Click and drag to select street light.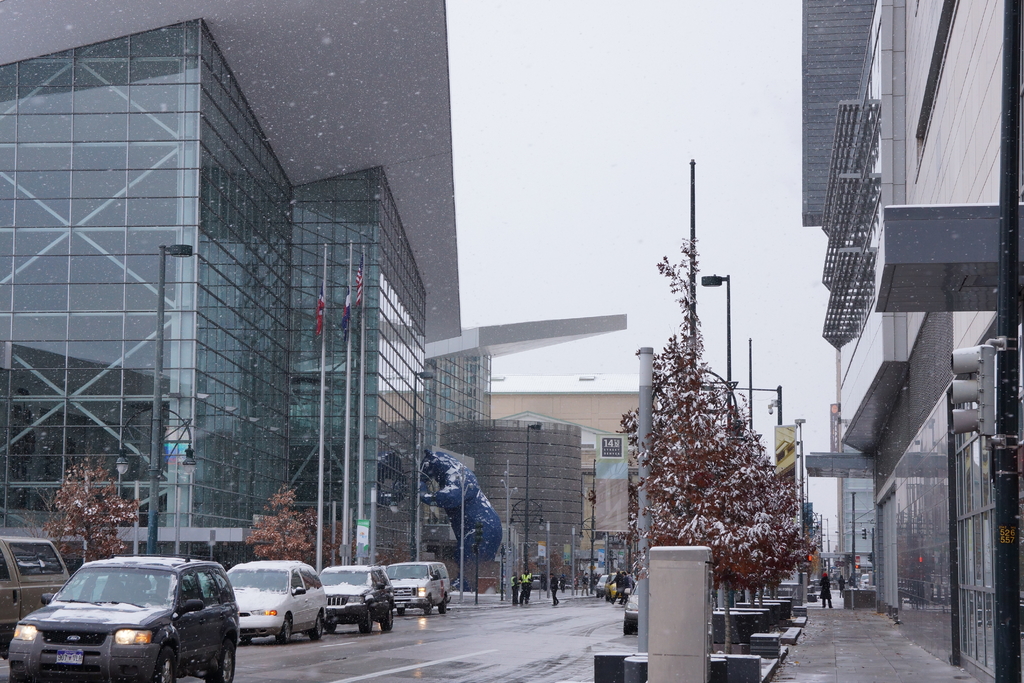
Selection: left=503, top=419, right=553, bottom=574.
